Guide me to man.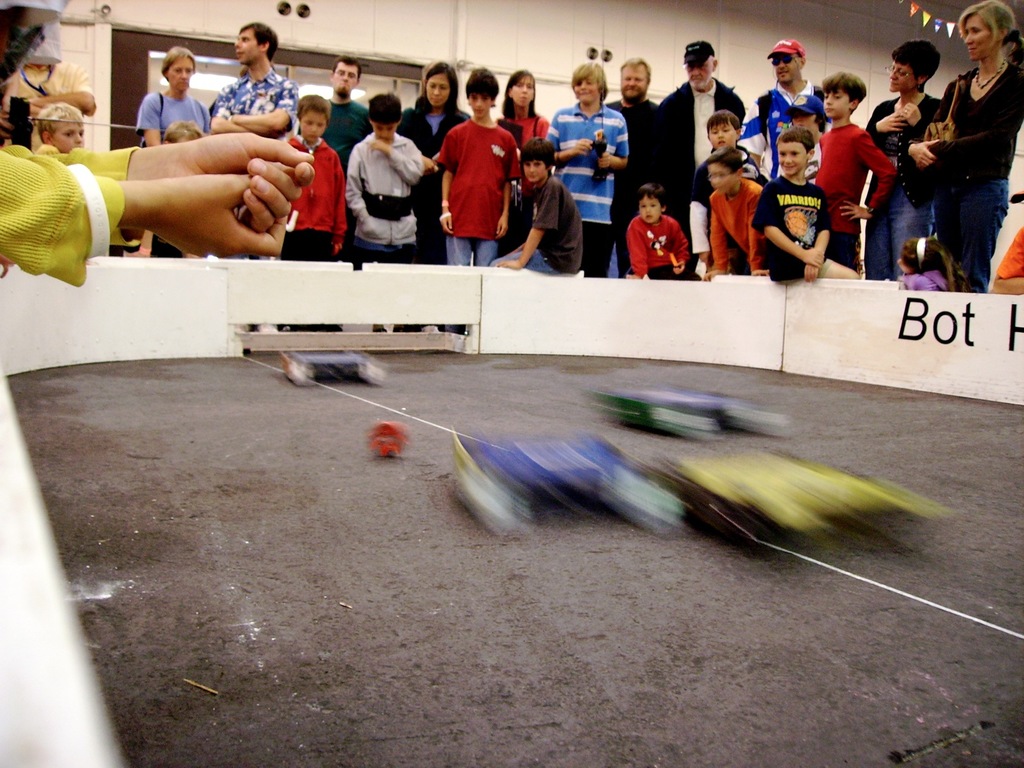
Guidance: box=[602, 48, 665, 135].
